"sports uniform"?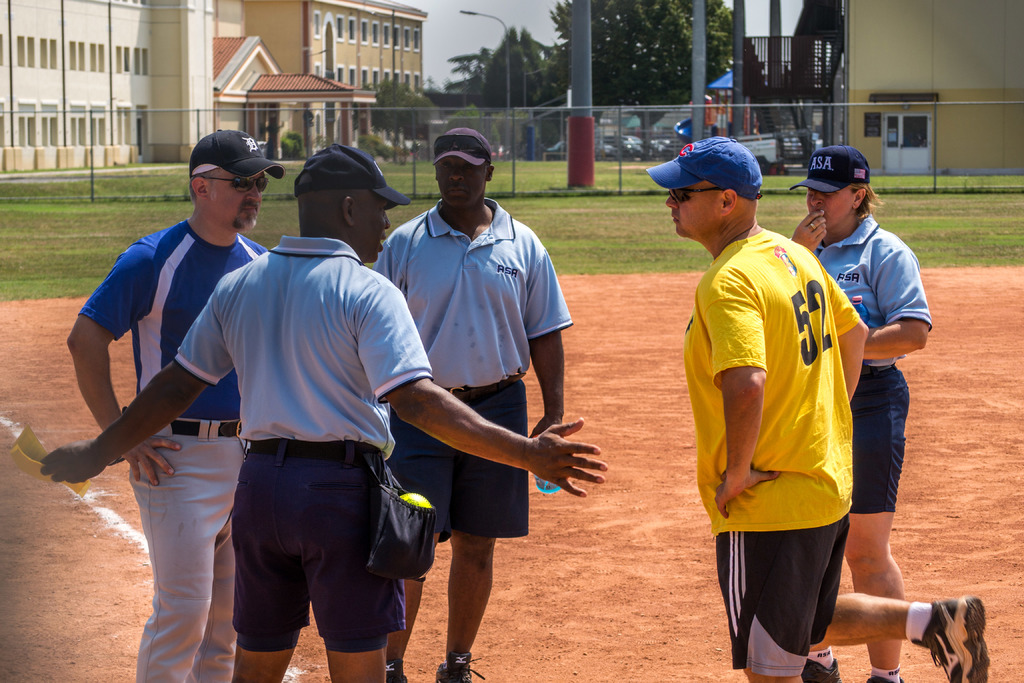
locate(169, 150, 436, 682)
